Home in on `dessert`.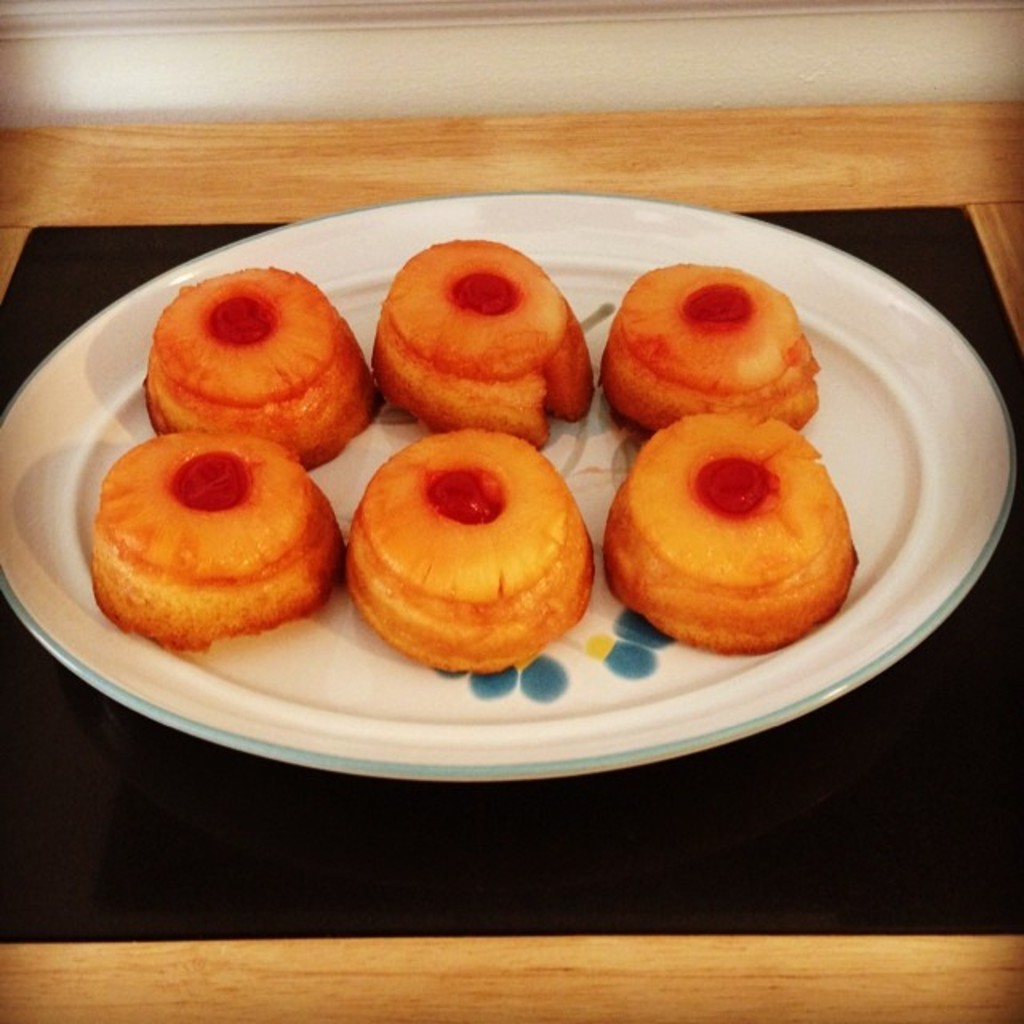
Homed in at (left=606, top=411, right=861, bottom=656).
